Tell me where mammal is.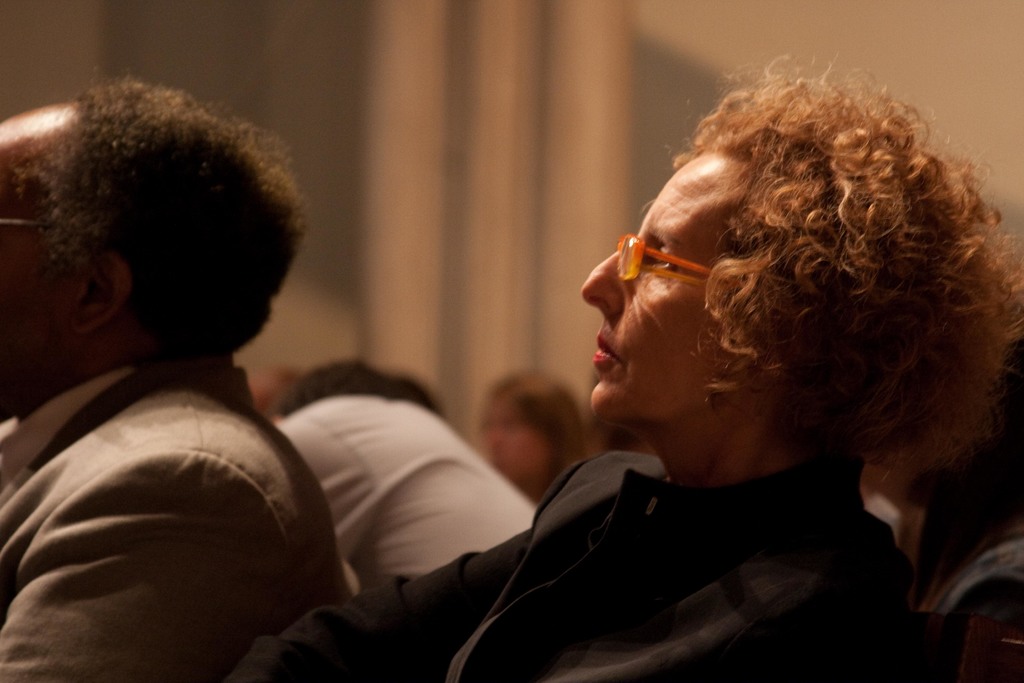
mammal is at pyautogui.locateOnScreen(856, 317, 1023, 682).
